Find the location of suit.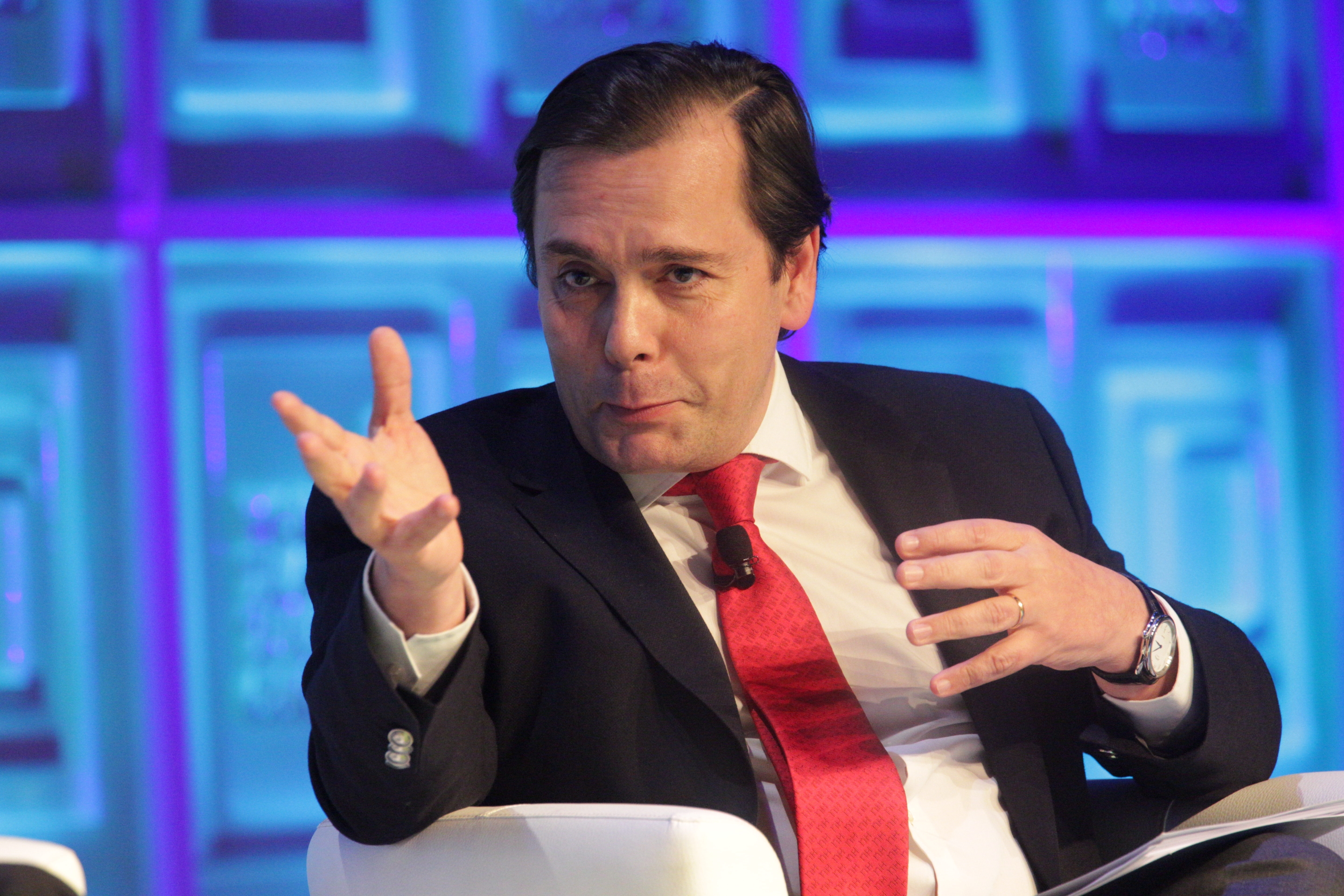
Location: 138/91/545/411.
